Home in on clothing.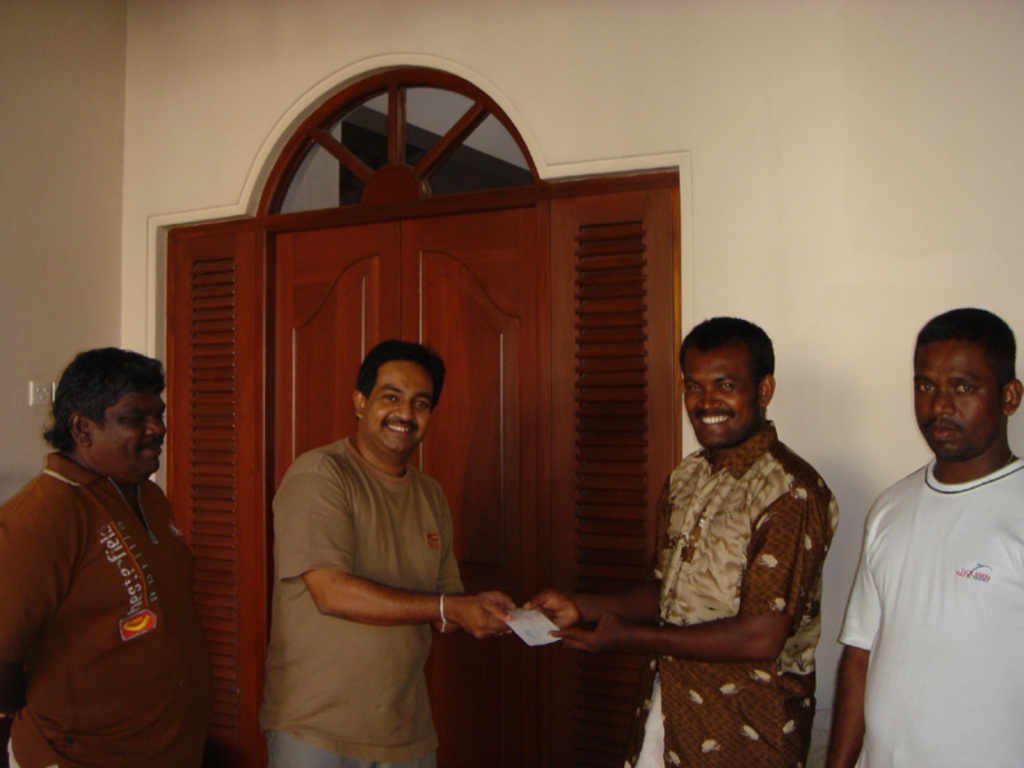
Homed in at [left=273, top=448, right=481, bottom=765].
